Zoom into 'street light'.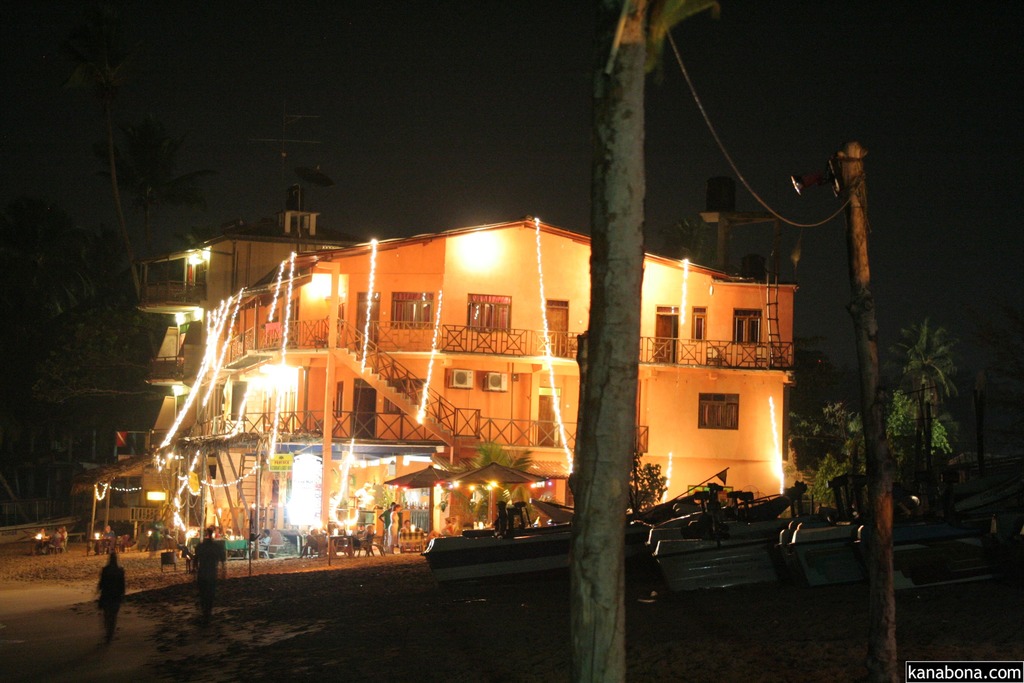
Zoom target: (left=790, top=140, right=901, bottom=682).
